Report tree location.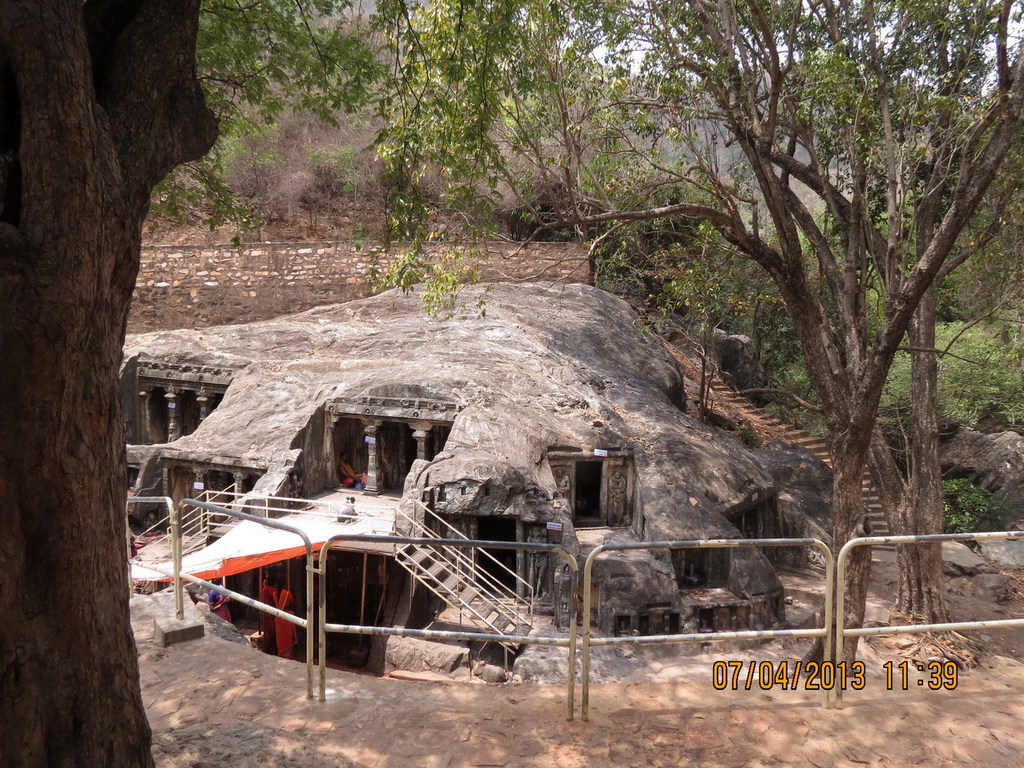
Report: 0:0:219:767.
